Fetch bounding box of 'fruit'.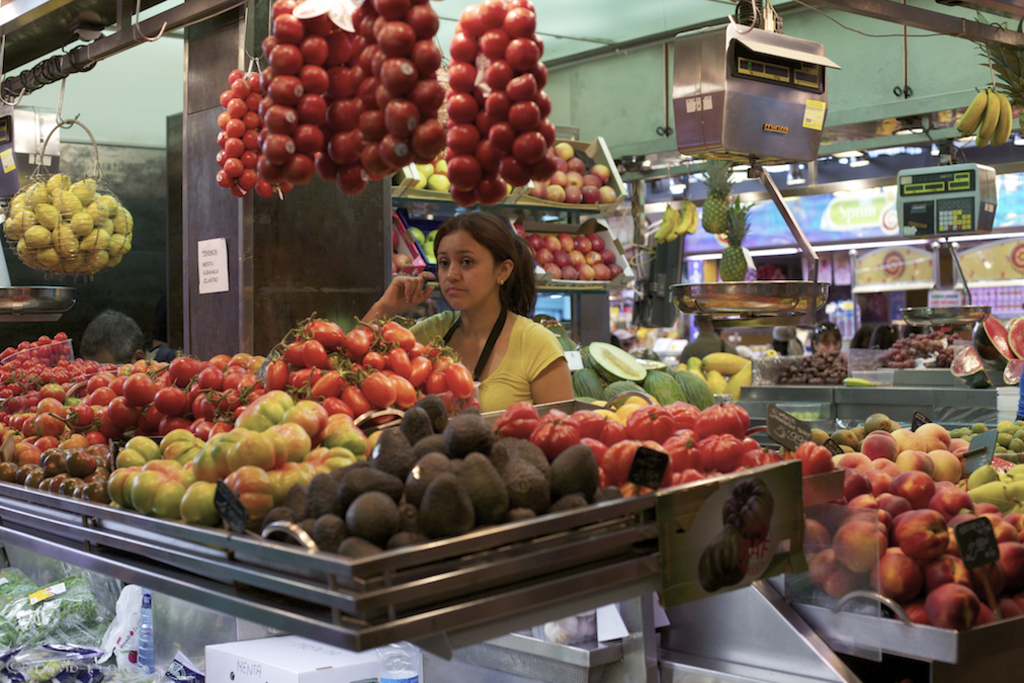
Bbox: (x1=971, y1=94, x2=1006, y2=146).
